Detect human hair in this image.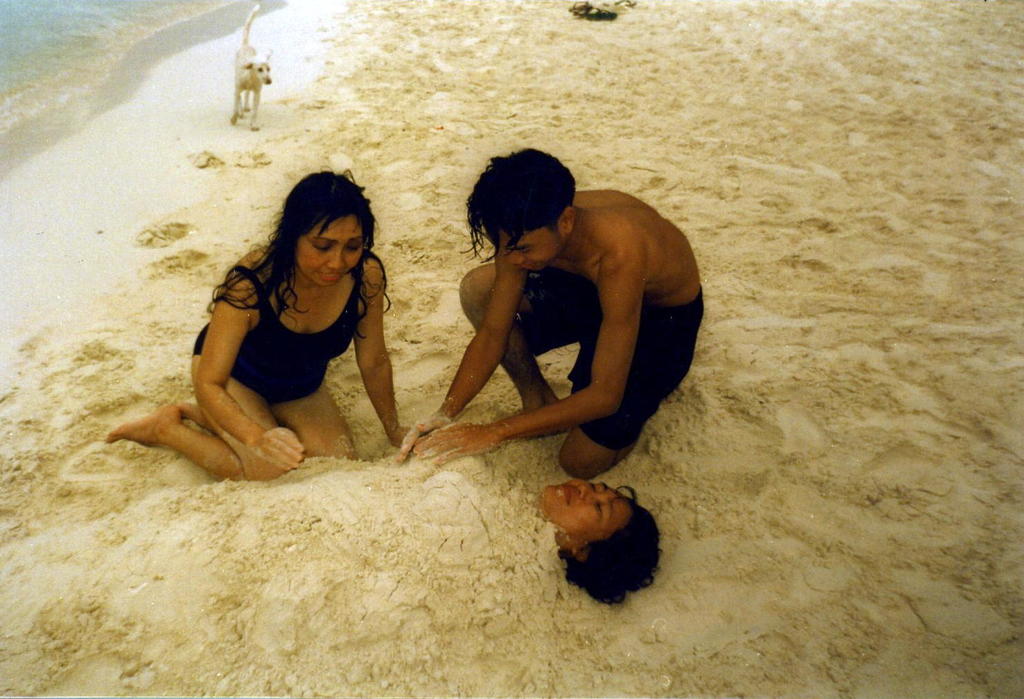
Detection: 204, 168, 395, 326.
